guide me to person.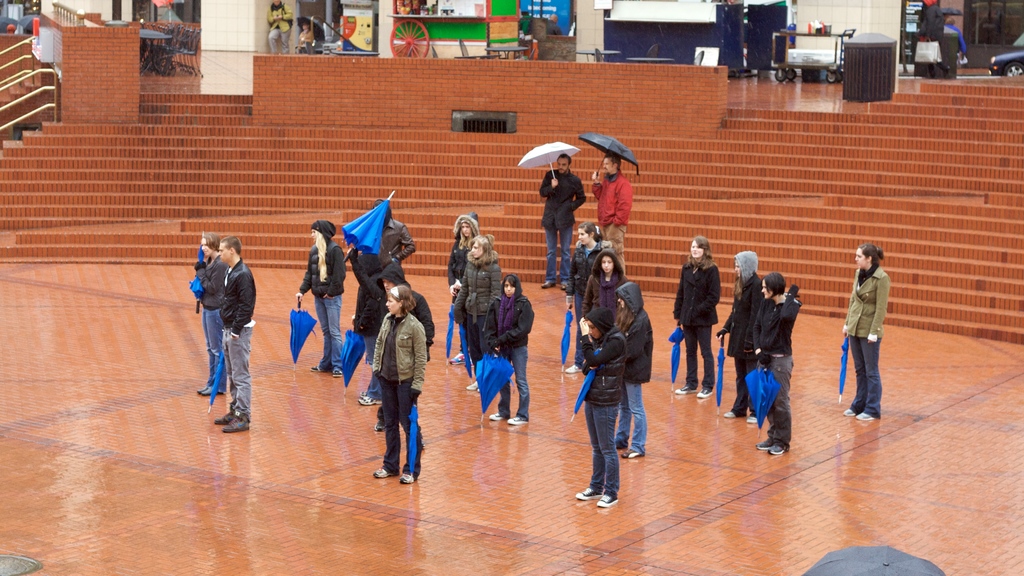
Guidance: 535:147:589:290.
